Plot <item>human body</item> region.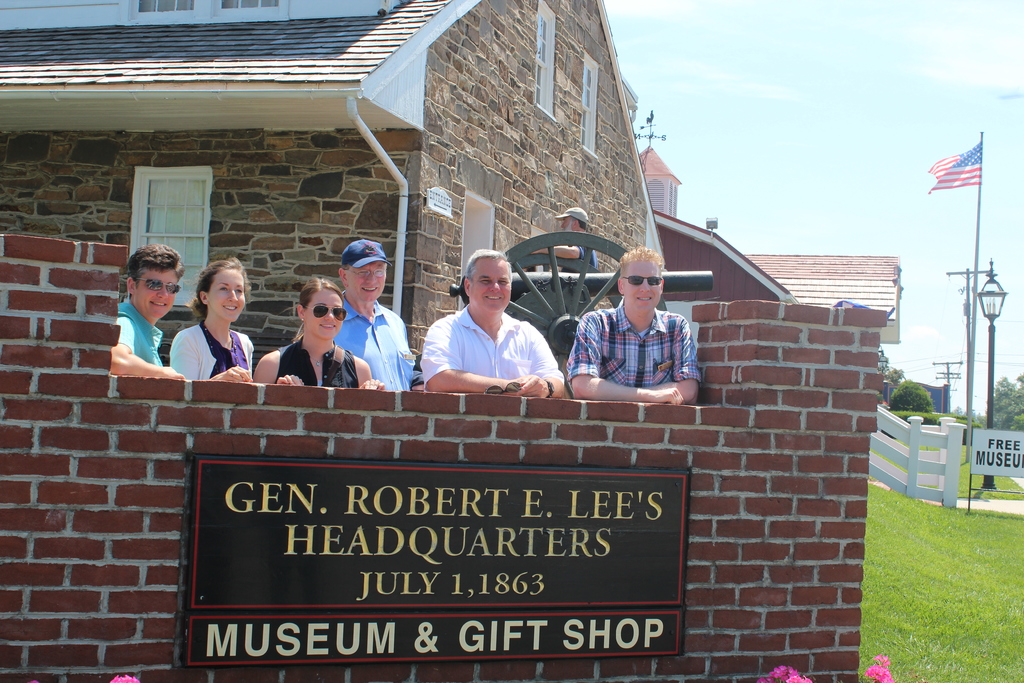
Plotted at box=[253, 331, 384, 390].
